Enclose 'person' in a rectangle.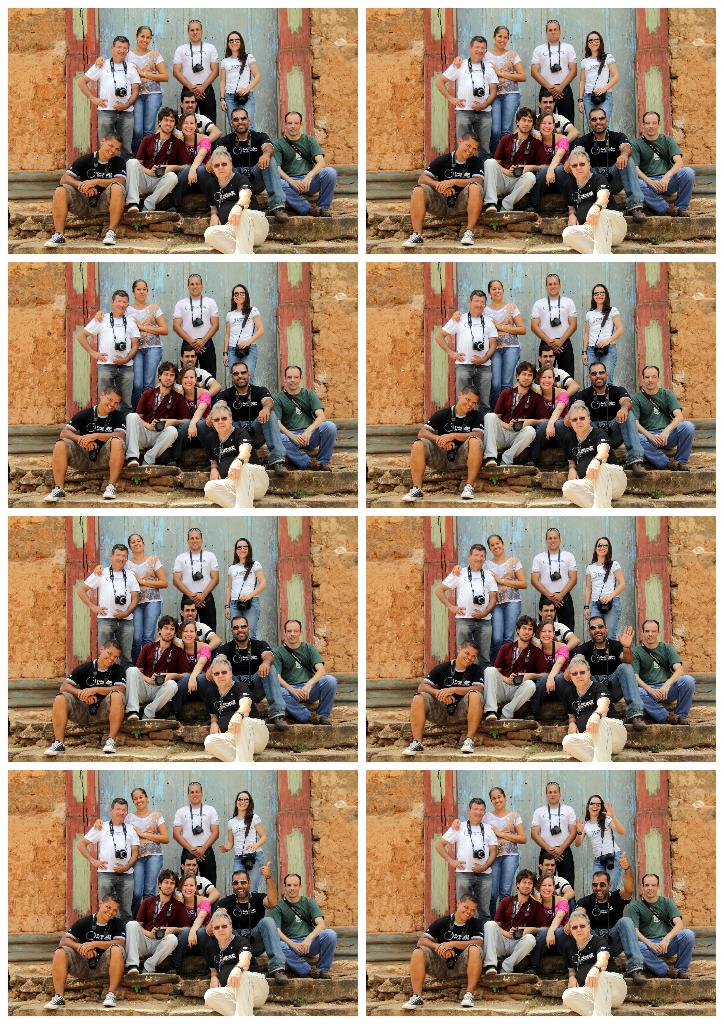
bbox=(215, 109, 271, 201).
